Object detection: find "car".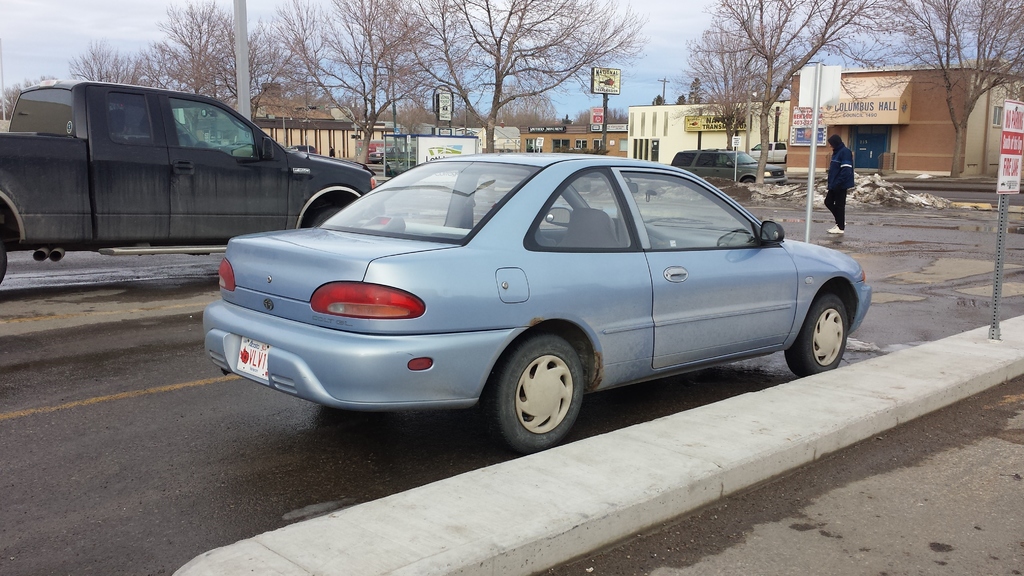
crop(204, 156, 868, 443).
